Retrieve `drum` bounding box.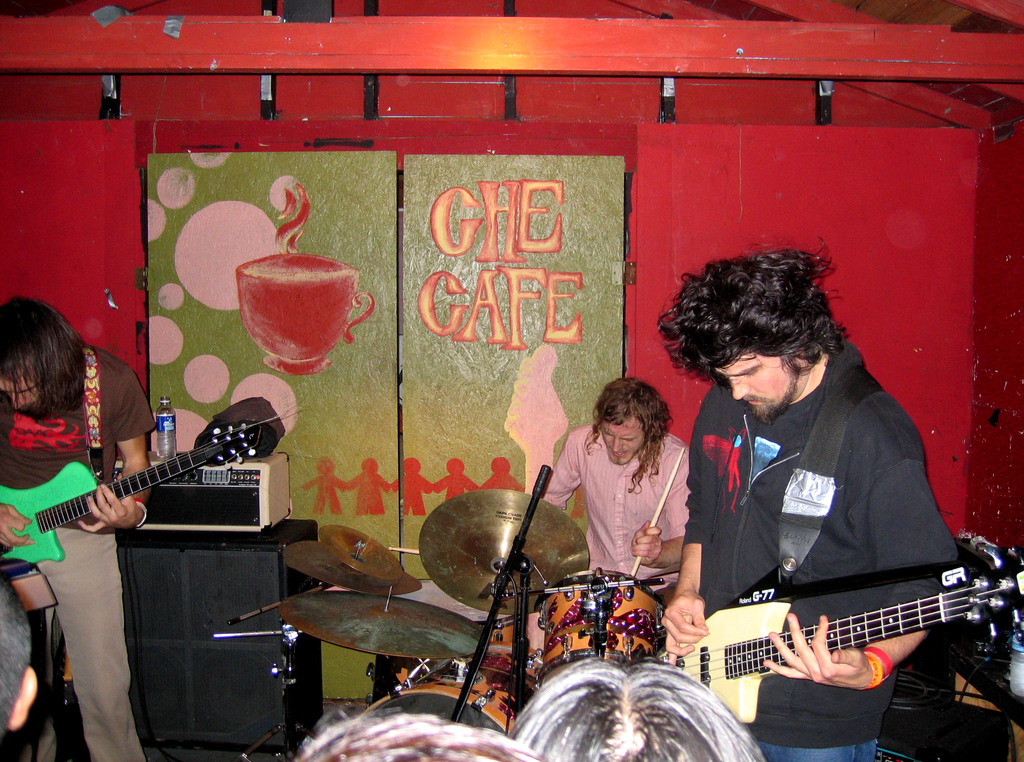
Bounding box: [x1=536, y1=568, x2=663, y2=678].
